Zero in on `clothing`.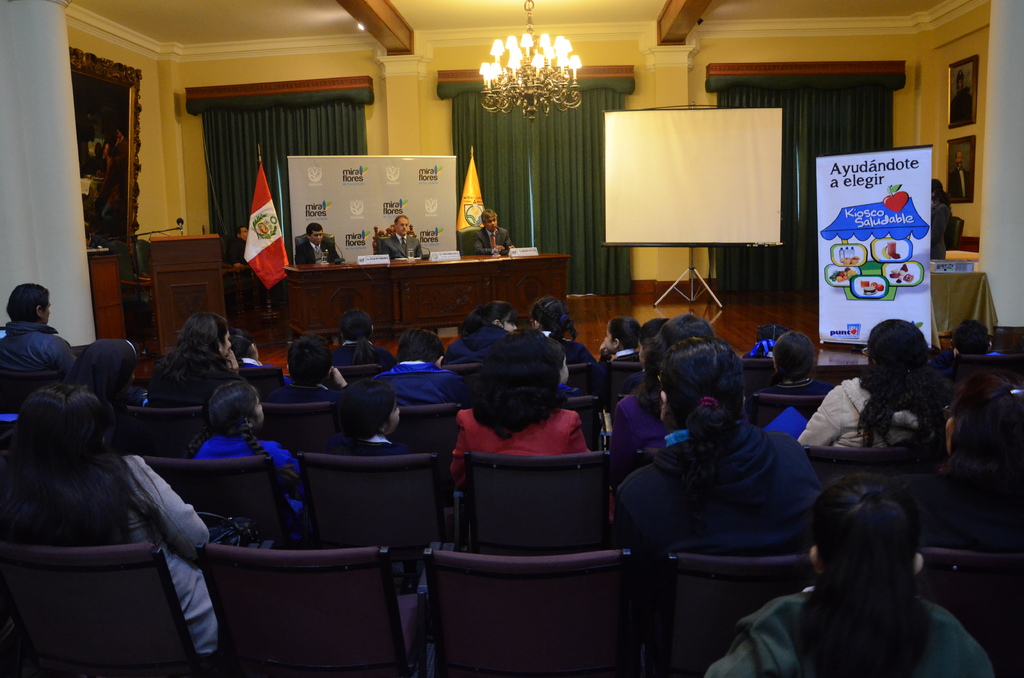
Zeroed in: box(447, 404, 592, 491).
